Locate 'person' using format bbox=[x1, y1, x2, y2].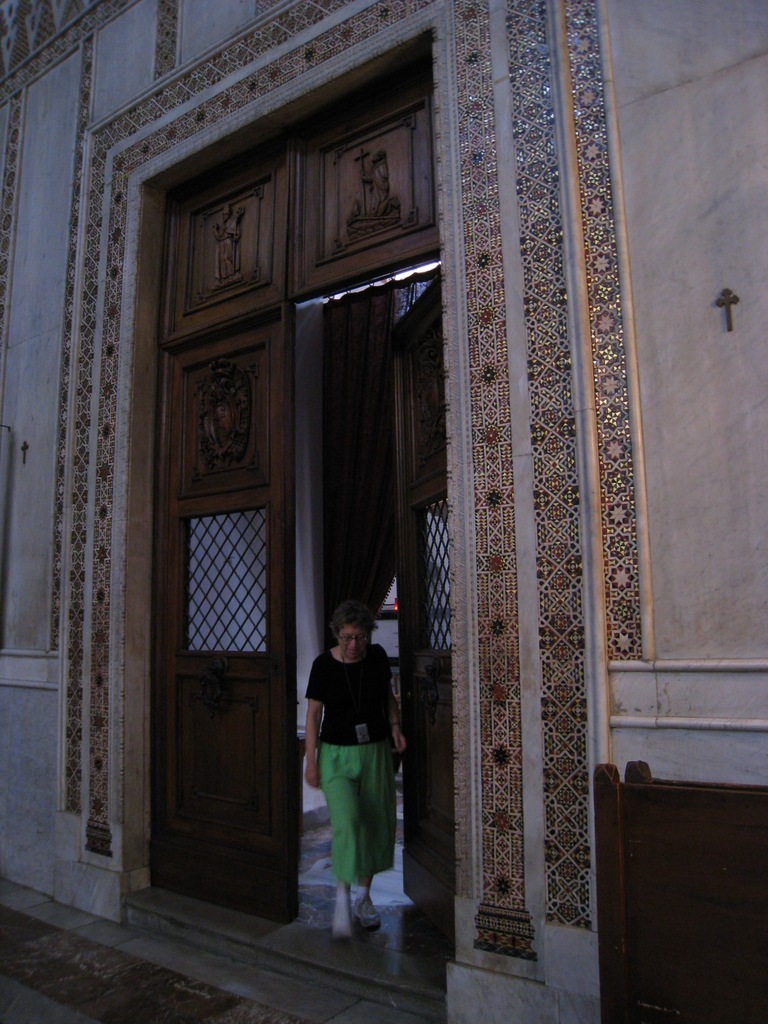
bbox=[302, 590, 409, 932].
